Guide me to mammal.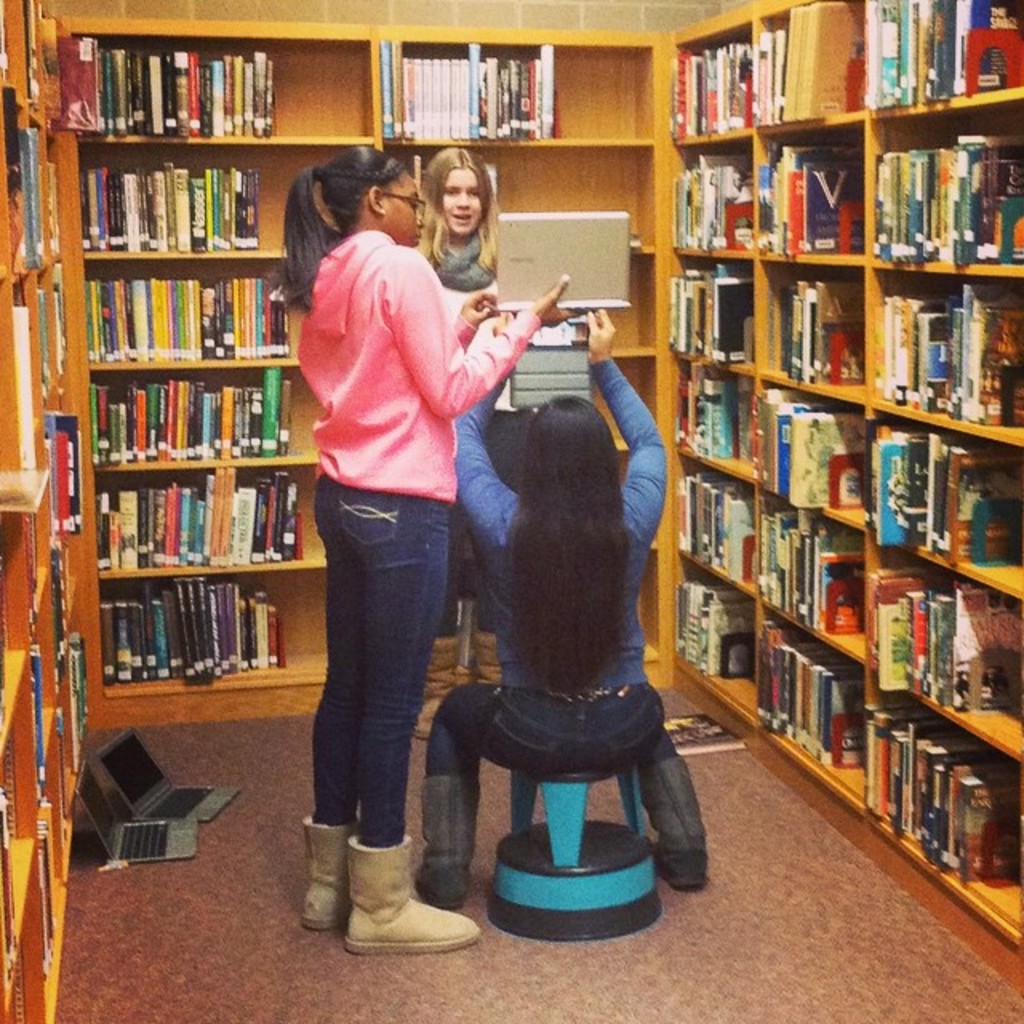
Guidance: bbox=[277, 141, 574, 952].
